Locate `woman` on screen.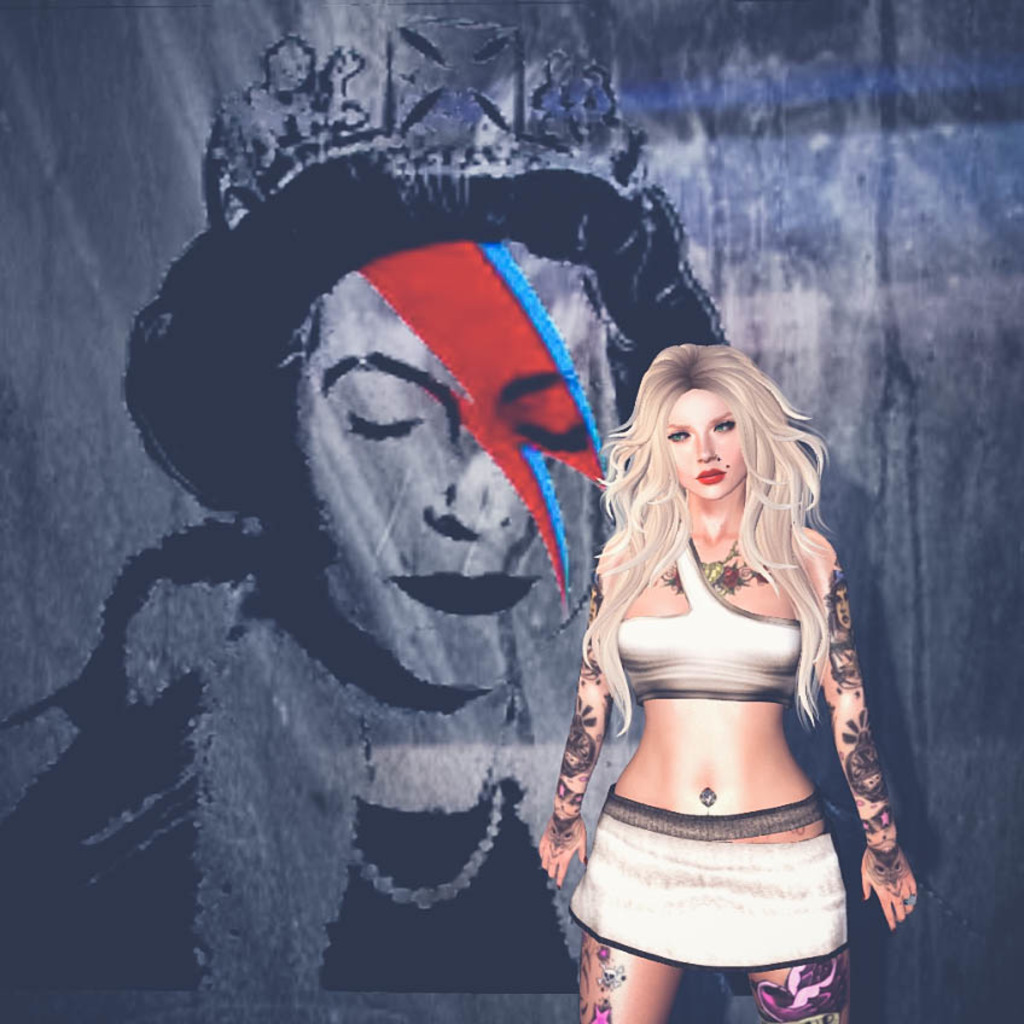
On screen at rect(534, 333, 919, 1023).
